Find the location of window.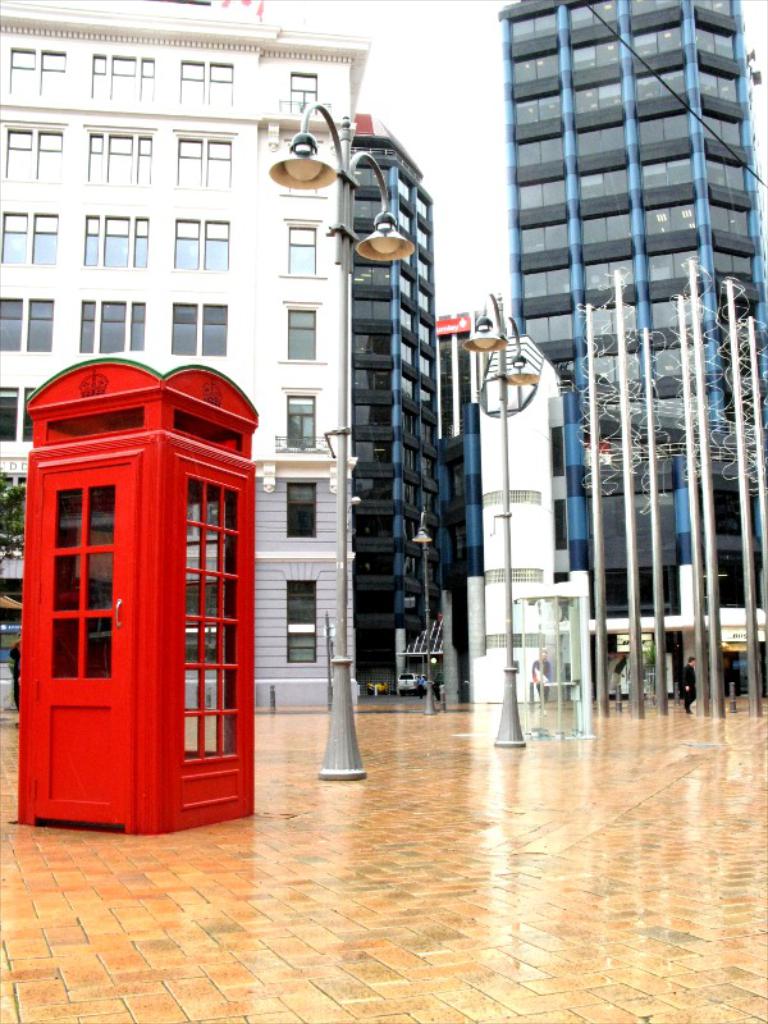
Location: box=[3, 123, 61, 179].
